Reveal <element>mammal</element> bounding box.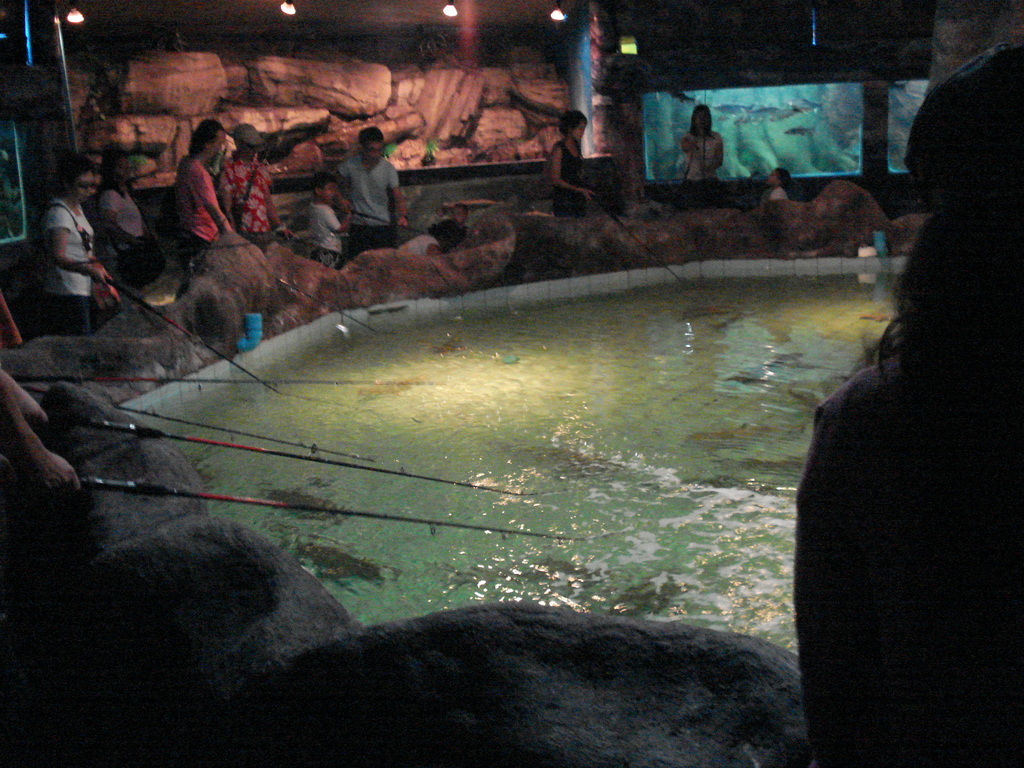
Revealed: locate(760, 168, 787, 200).
